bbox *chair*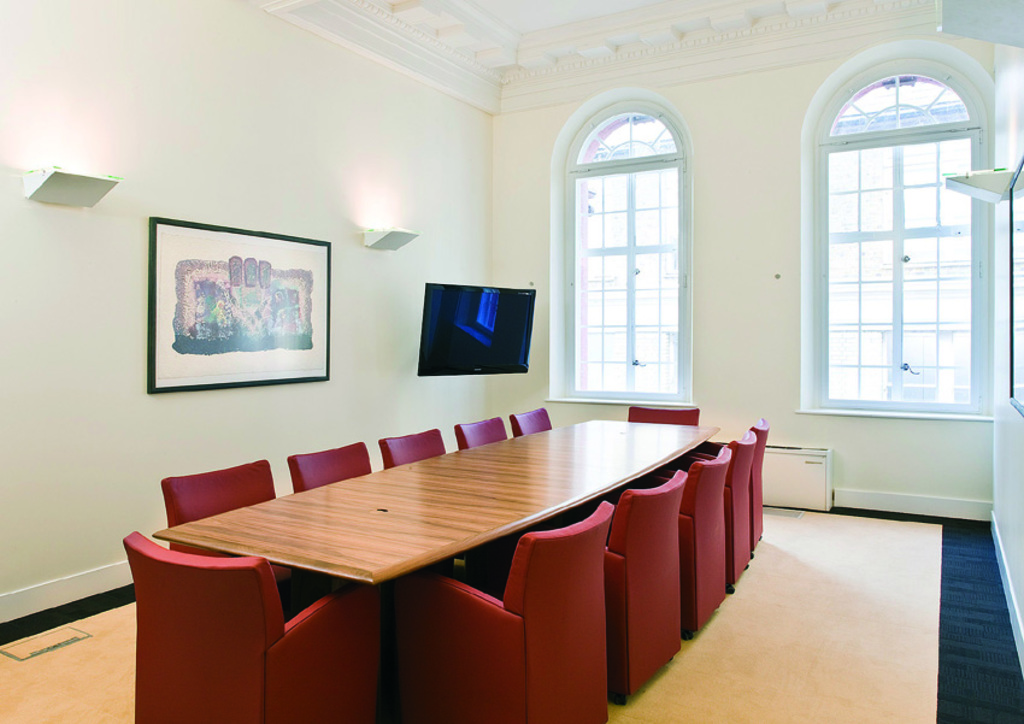
[x1=449, y1=507, x2=605, y2=723]
